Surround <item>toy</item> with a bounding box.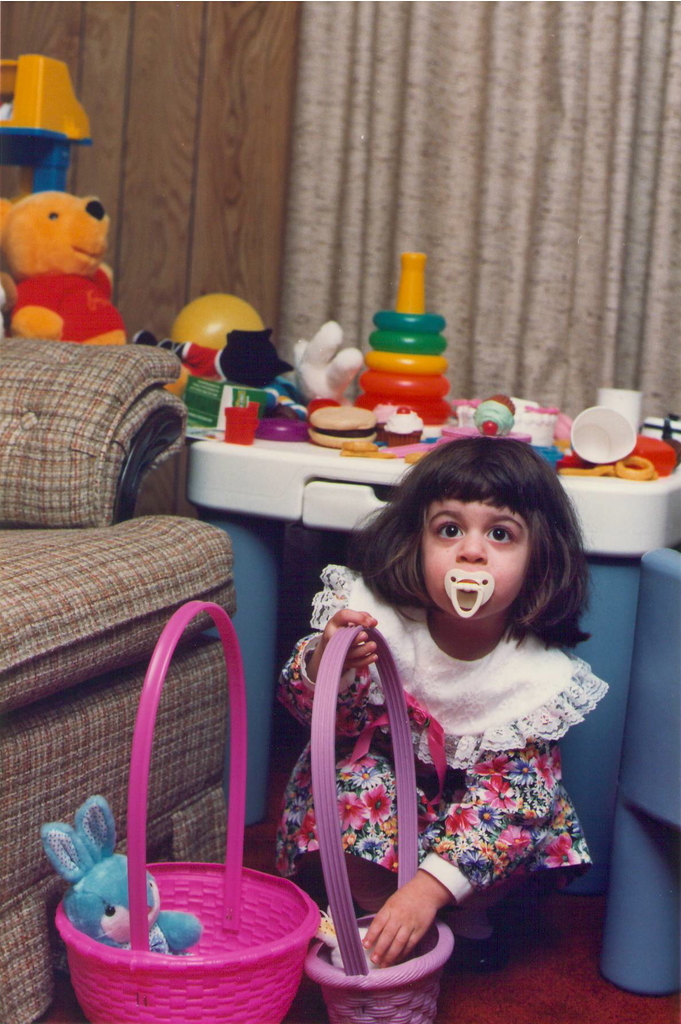
bbox(439, 570, 495, 623).
